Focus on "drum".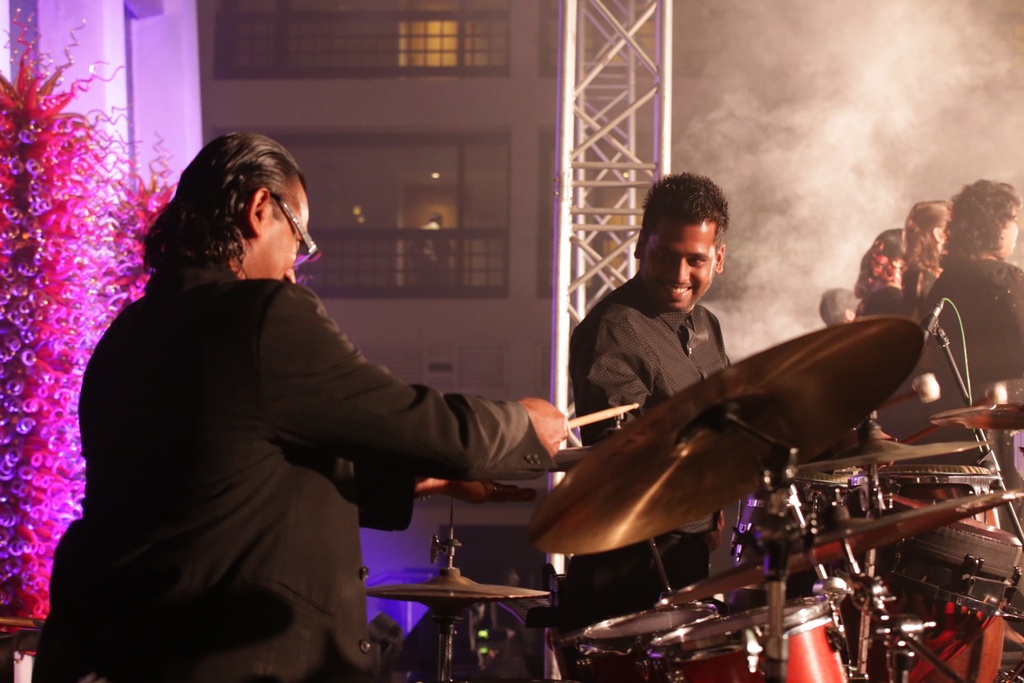
Focused at select_region(833, 465, 1005, 682).
